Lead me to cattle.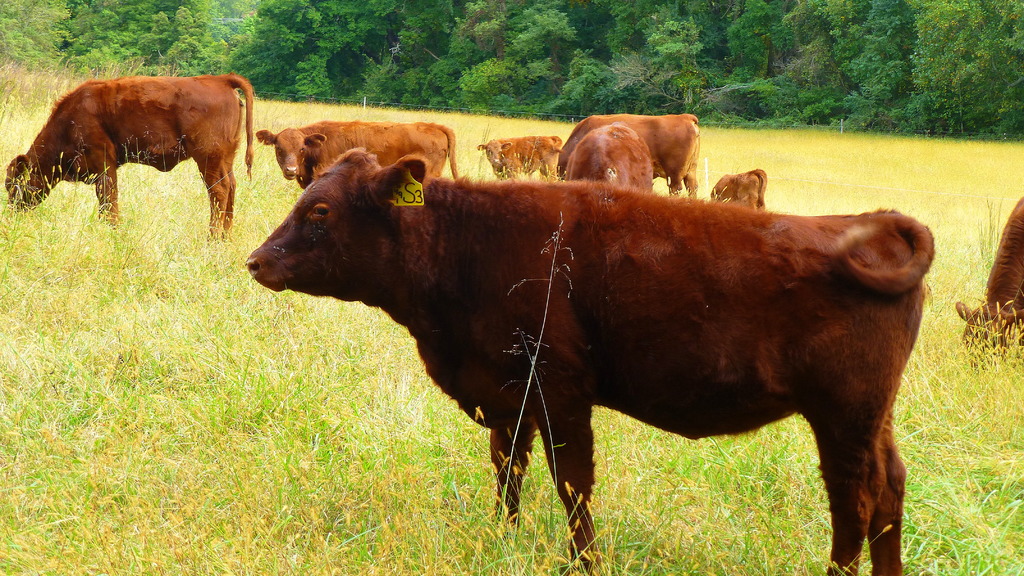
Lead to region(252, 120, 461, 181).
